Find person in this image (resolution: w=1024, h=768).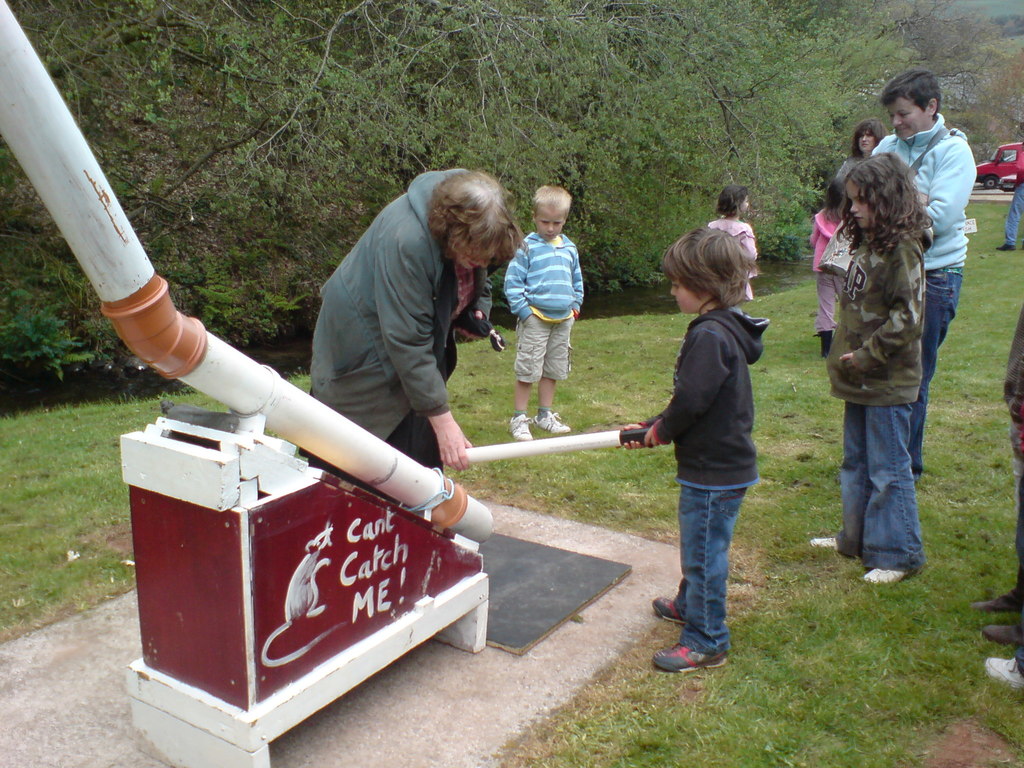
left=506, top=189, right=595, bottom=424.
